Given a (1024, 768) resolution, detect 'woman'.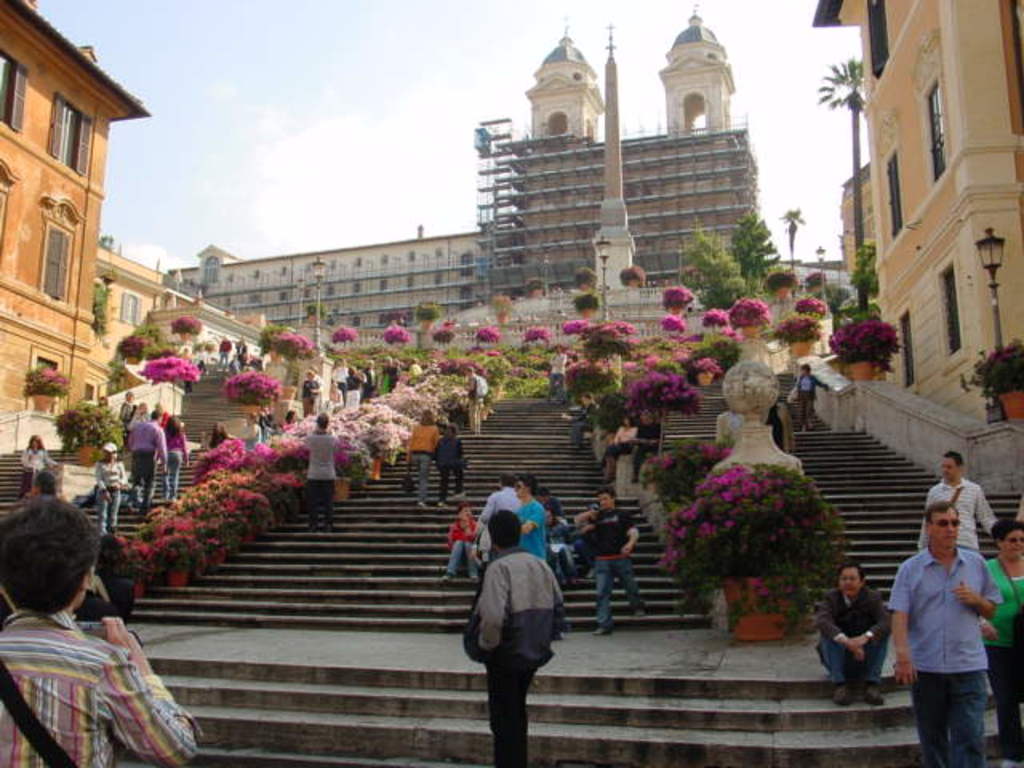
403, 408, 440, 512.
